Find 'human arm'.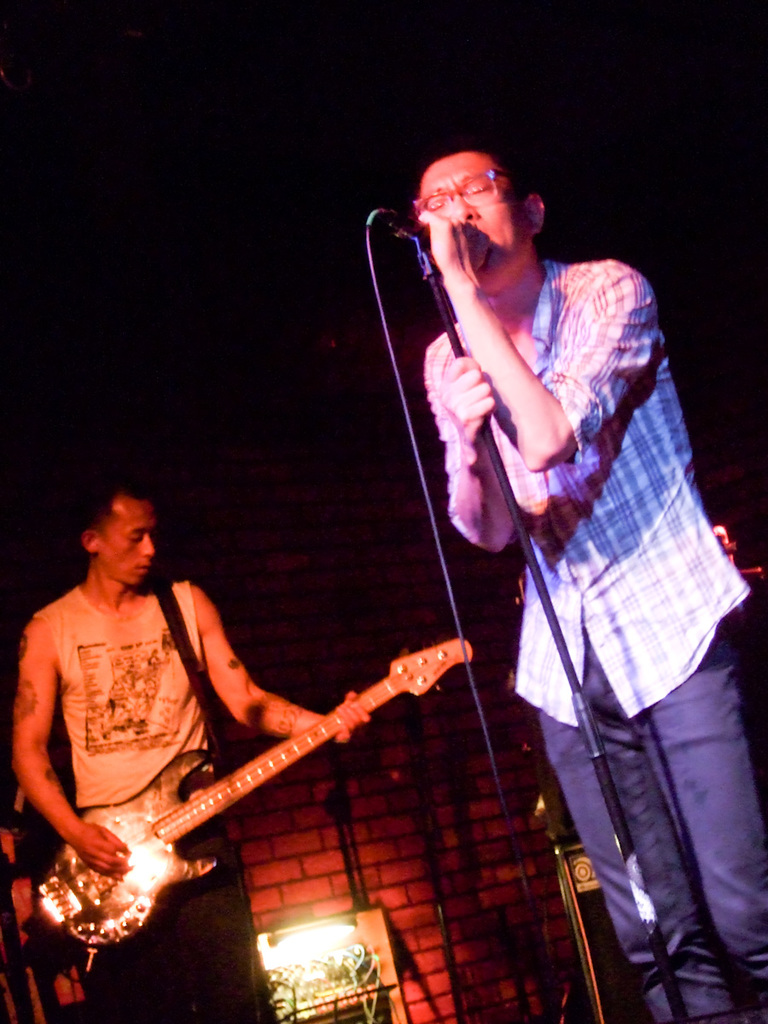
left=413, top=205, right=658, bottom=471.
